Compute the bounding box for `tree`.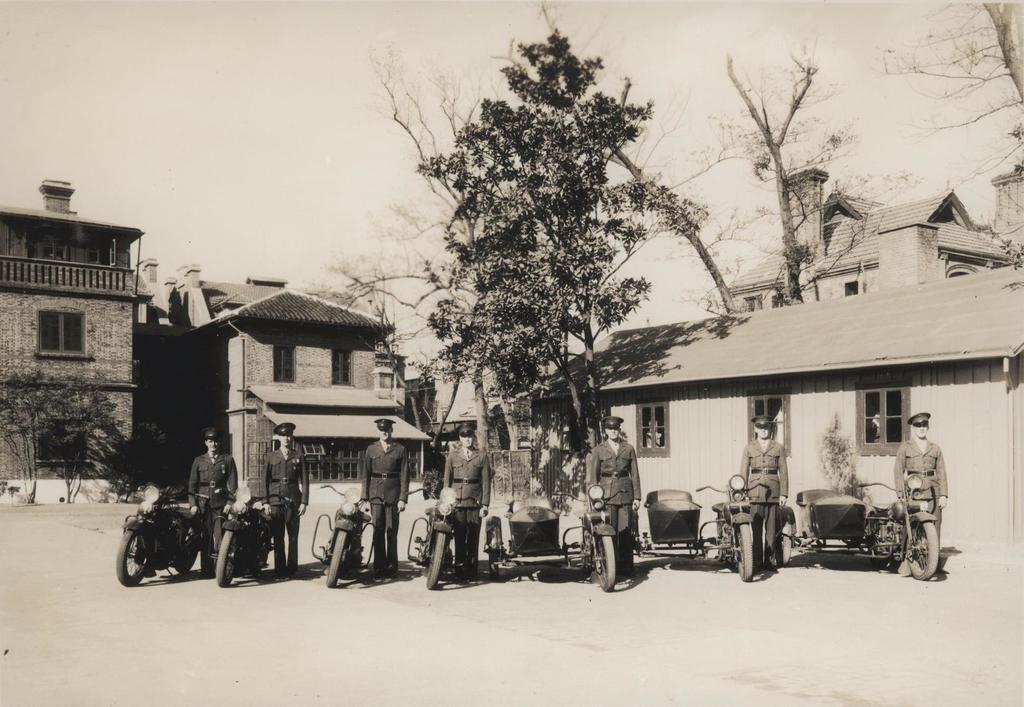
region(58, 365, 127, 505).
